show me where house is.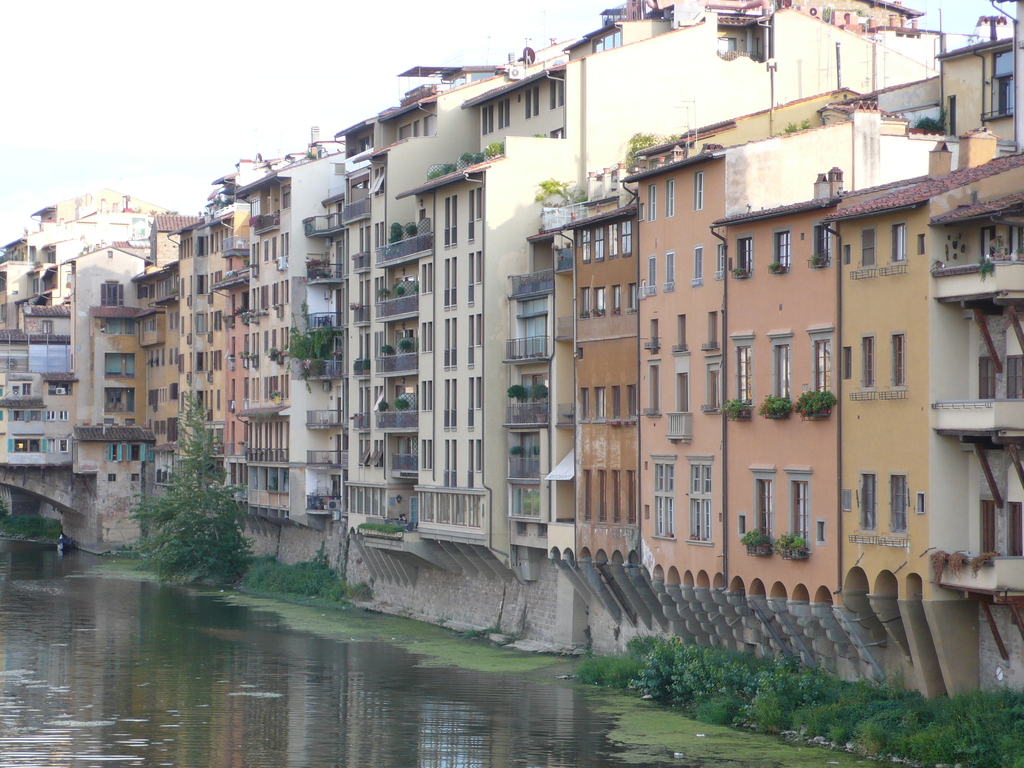
house is at 329,9,938,583.
